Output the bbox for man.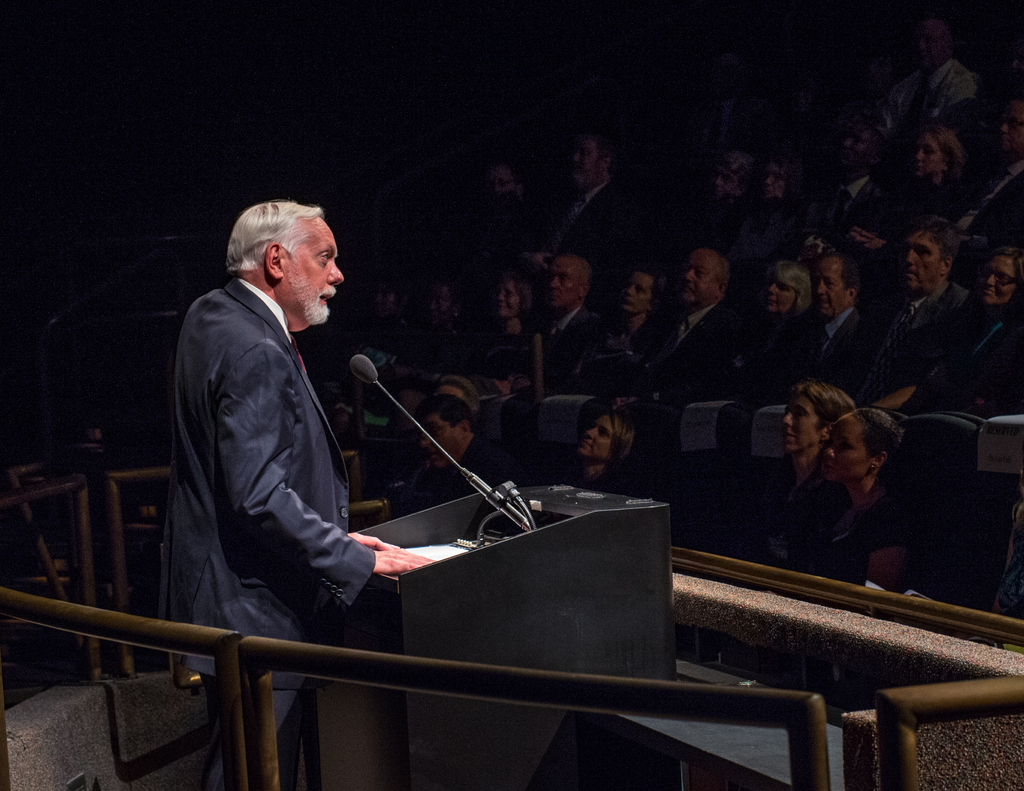
bbox(615, 248, 754, 404).
